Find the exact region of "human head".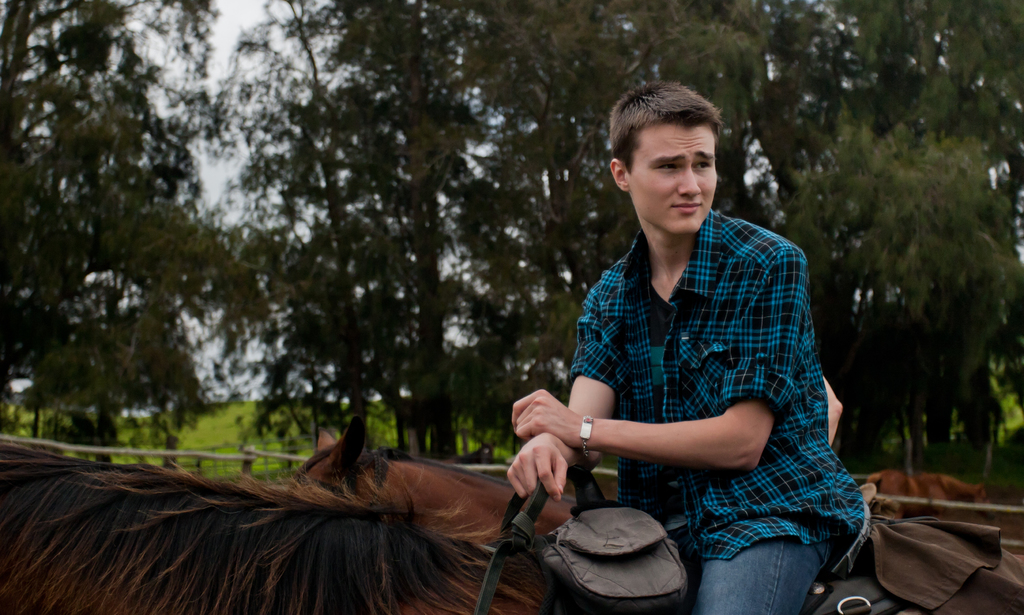
Exact region: rect(611, 77, 735, 234).
